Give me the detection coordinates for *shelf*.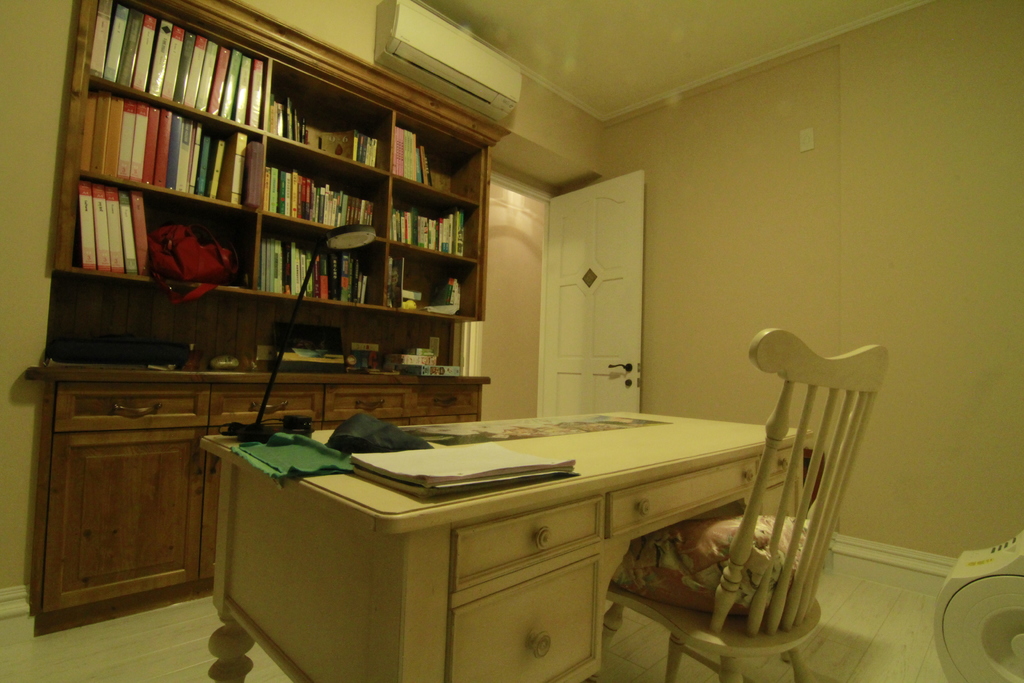
(left=381, top=240, right=484, bottom=318).
